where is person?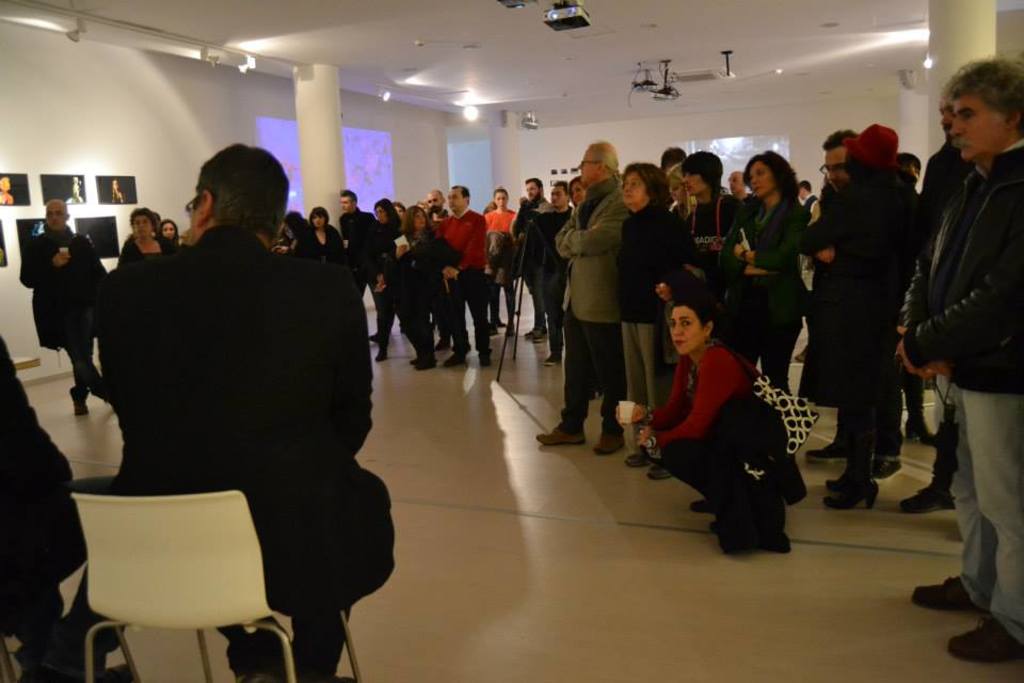
left=790, top=125, right=901, bottom=467.
